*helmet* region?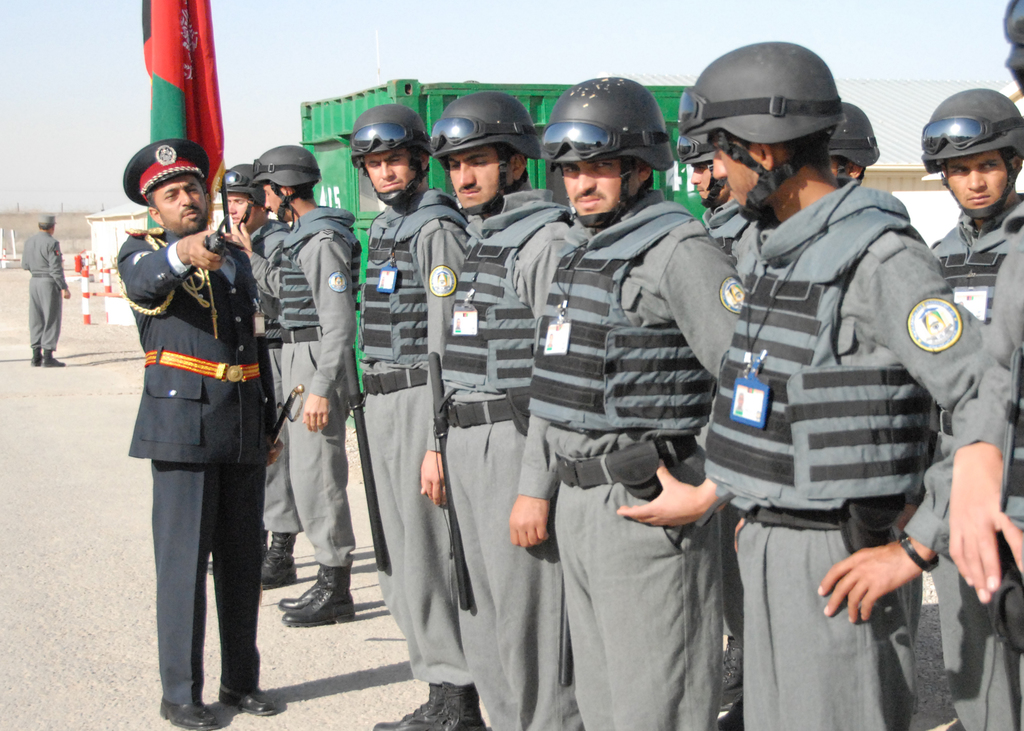
342/106/439/213
